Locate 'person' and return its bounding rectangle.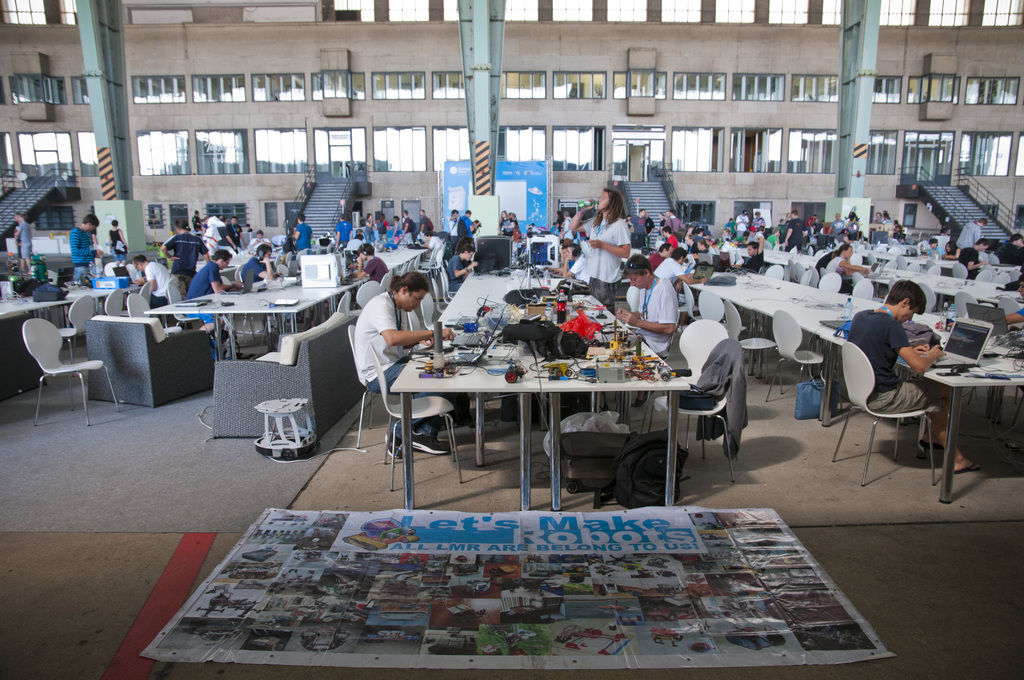
locate(689, 229, 730, 254).
